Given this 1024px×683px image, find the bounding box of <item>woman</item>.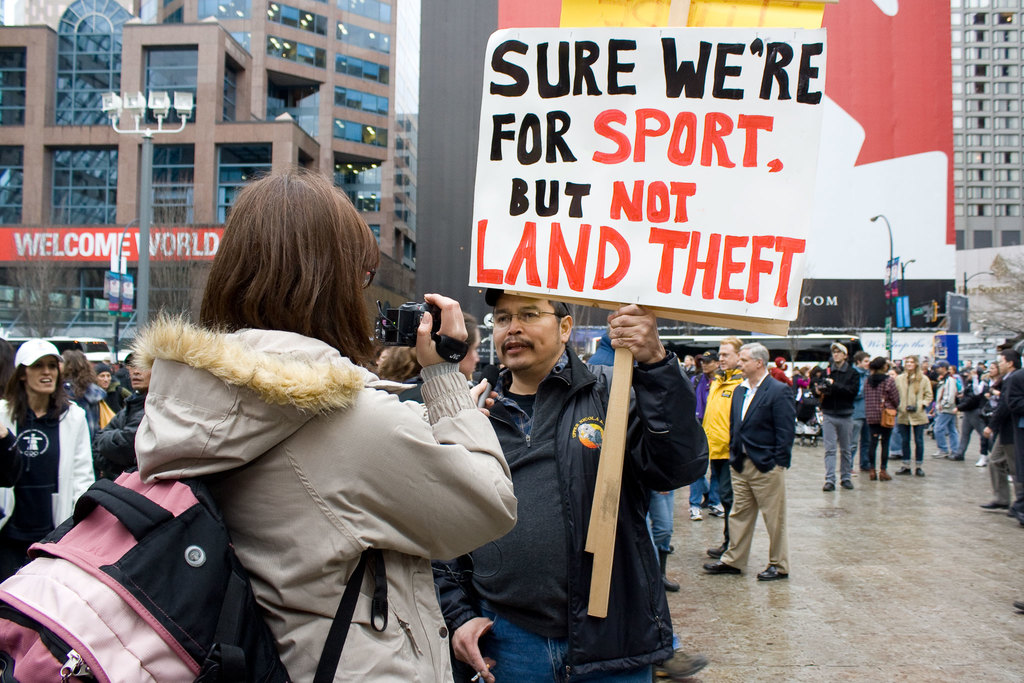
50 349 105 462.
